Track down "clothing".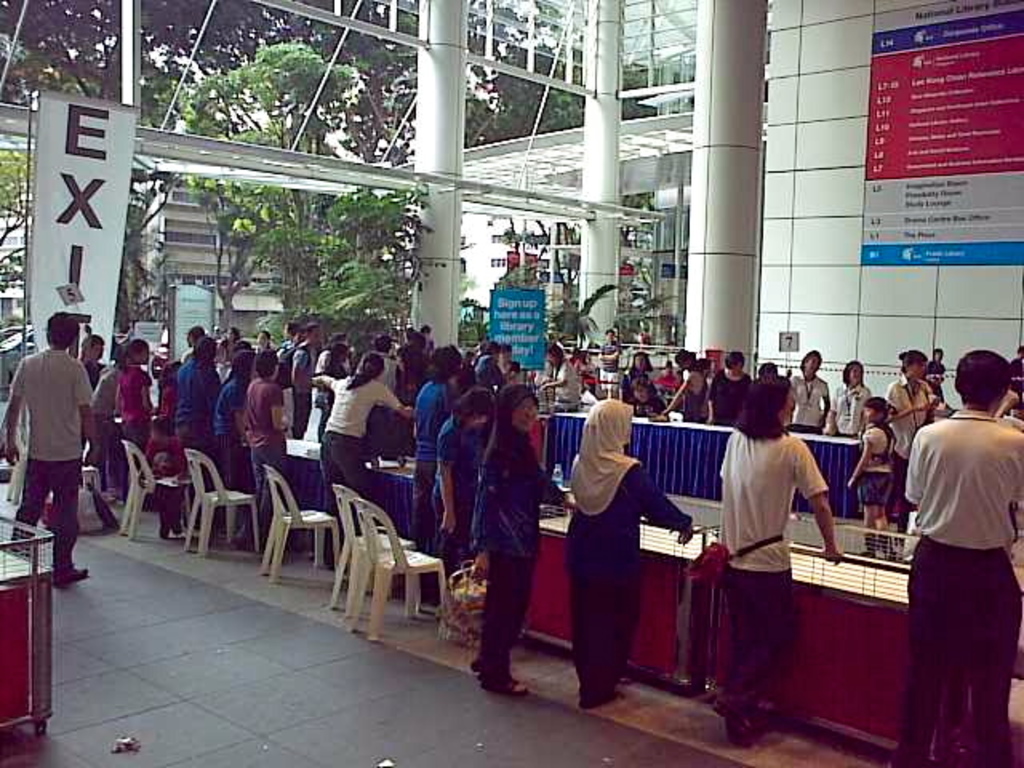
Tracked to <bbox>173, 358, 216, 496</bbox>.
